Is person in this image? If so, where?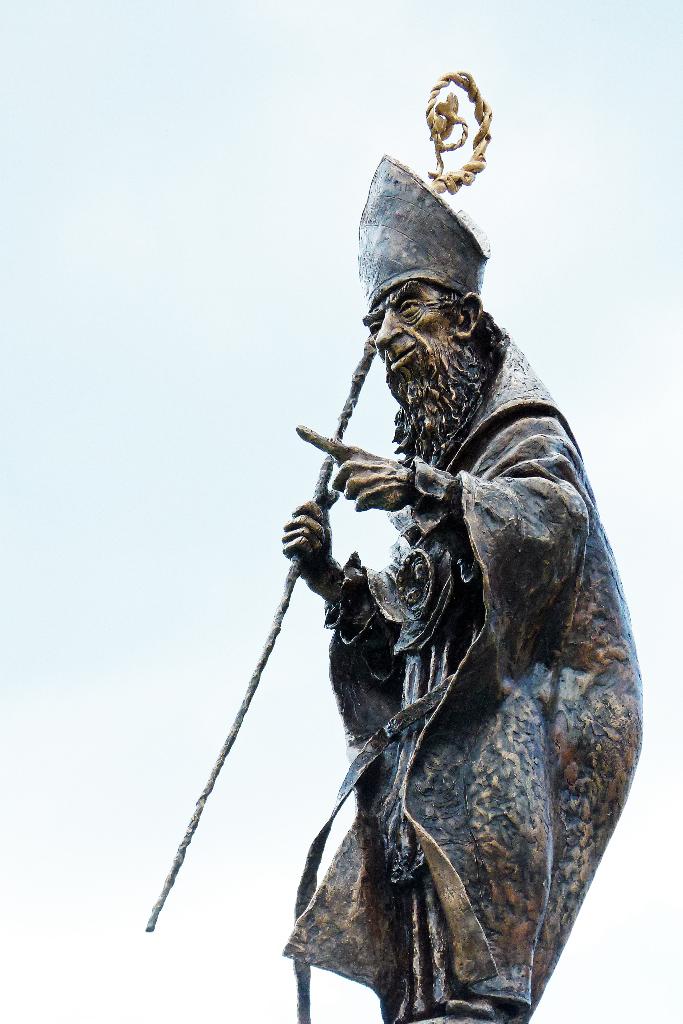
Yes, at l=284, t=196, r=618, b=1023.
